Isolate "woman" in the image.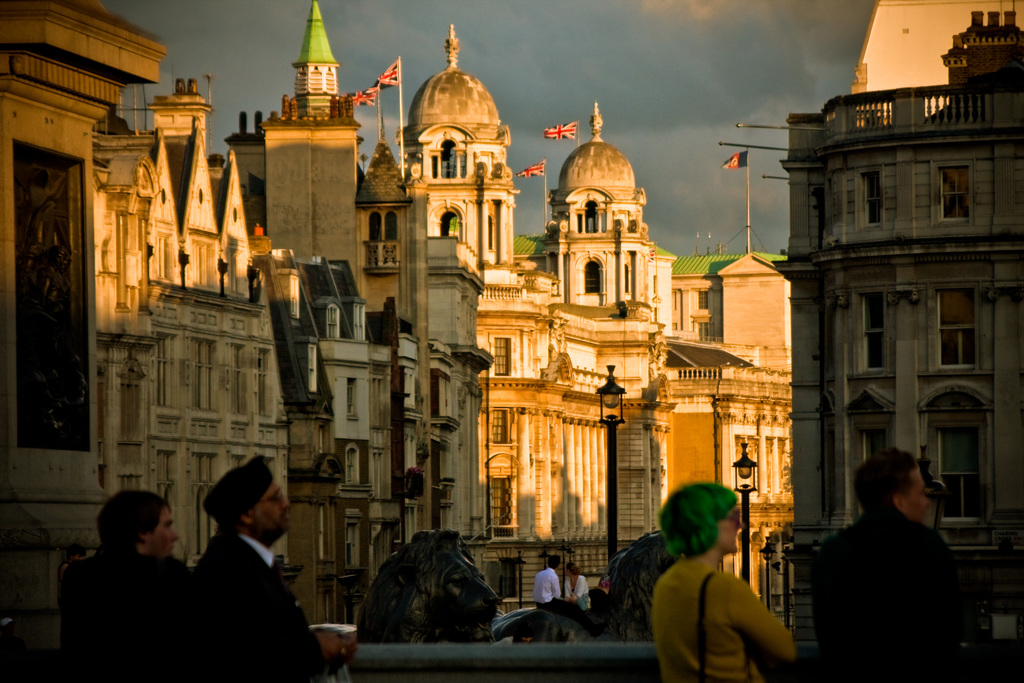
Isolated region: 642 484 814 682.
